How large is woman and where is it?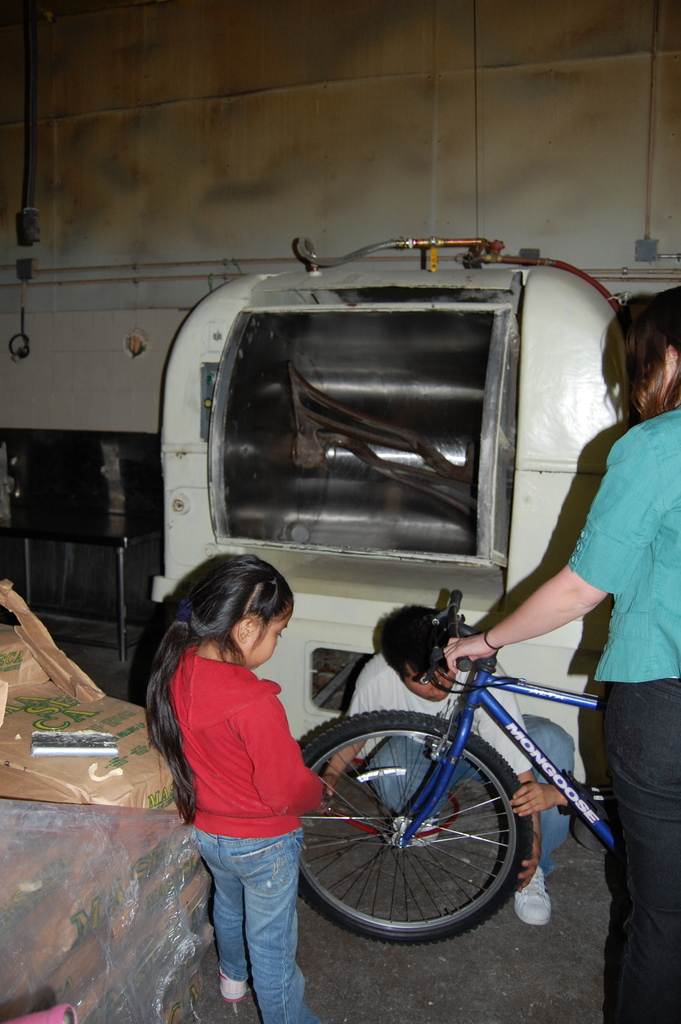
Bounding box: rect(441, 292, 680, 1023).
